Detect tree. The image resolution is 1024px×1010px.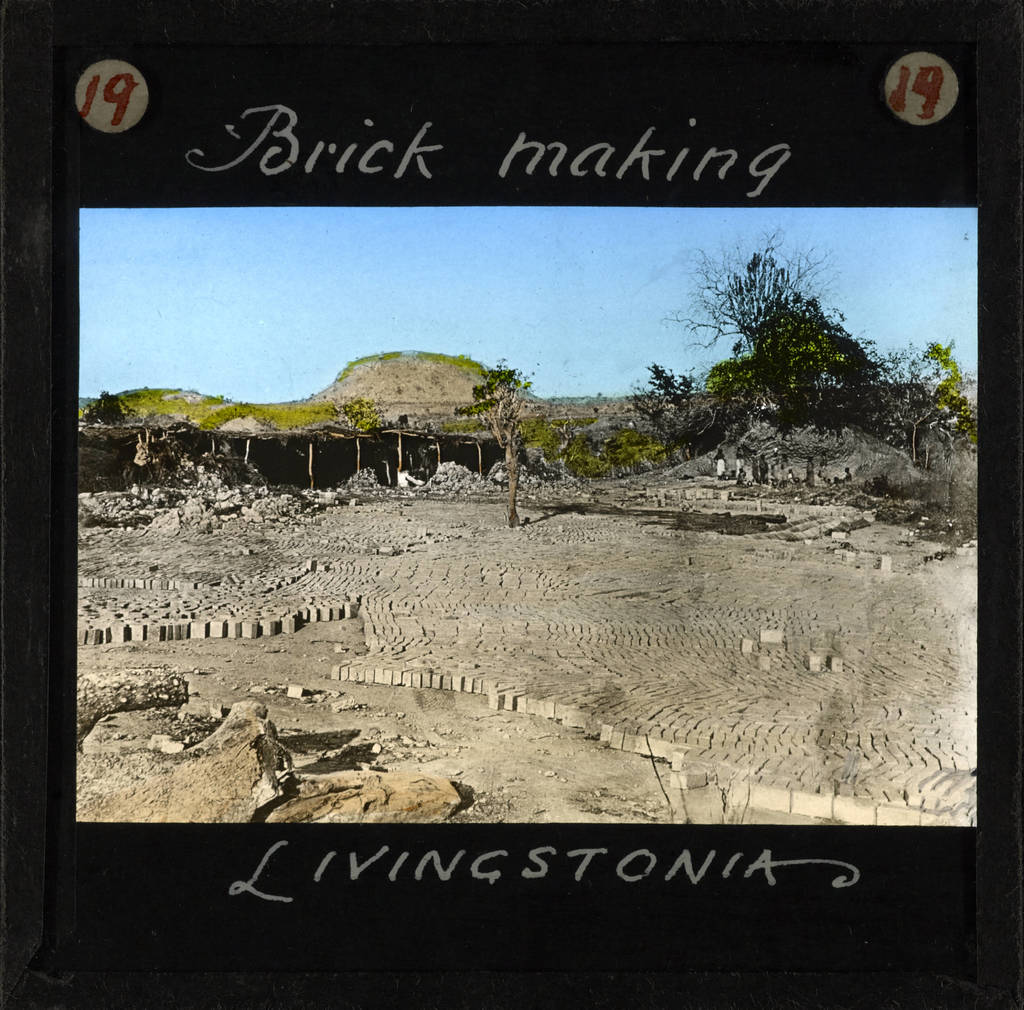
box(319, 393, 385, 470).
